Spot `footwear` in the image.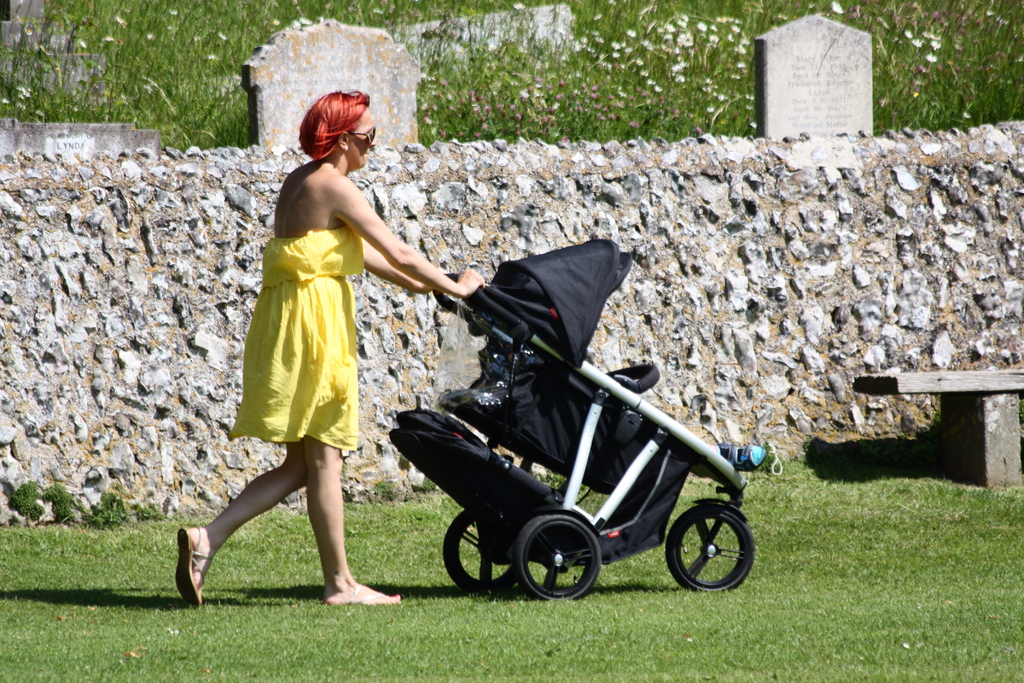
`footwear` found at <region>316, 579, 405, 609</region>.
